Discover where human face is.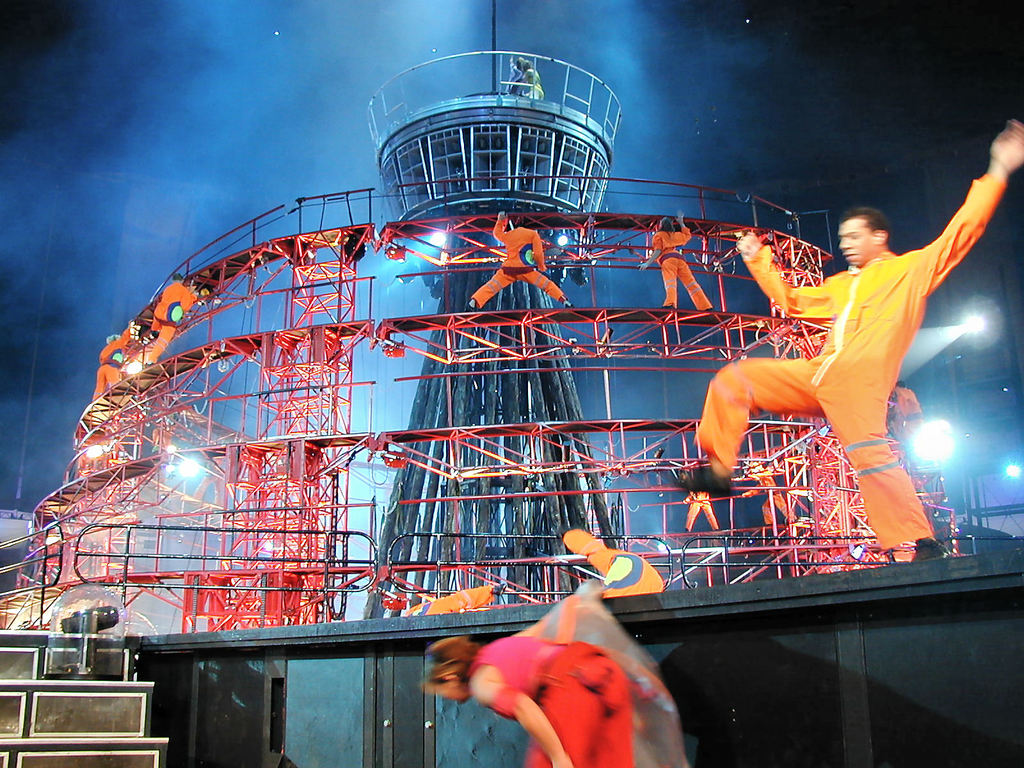
Discovered at detection(837, 218, 874, 267).
